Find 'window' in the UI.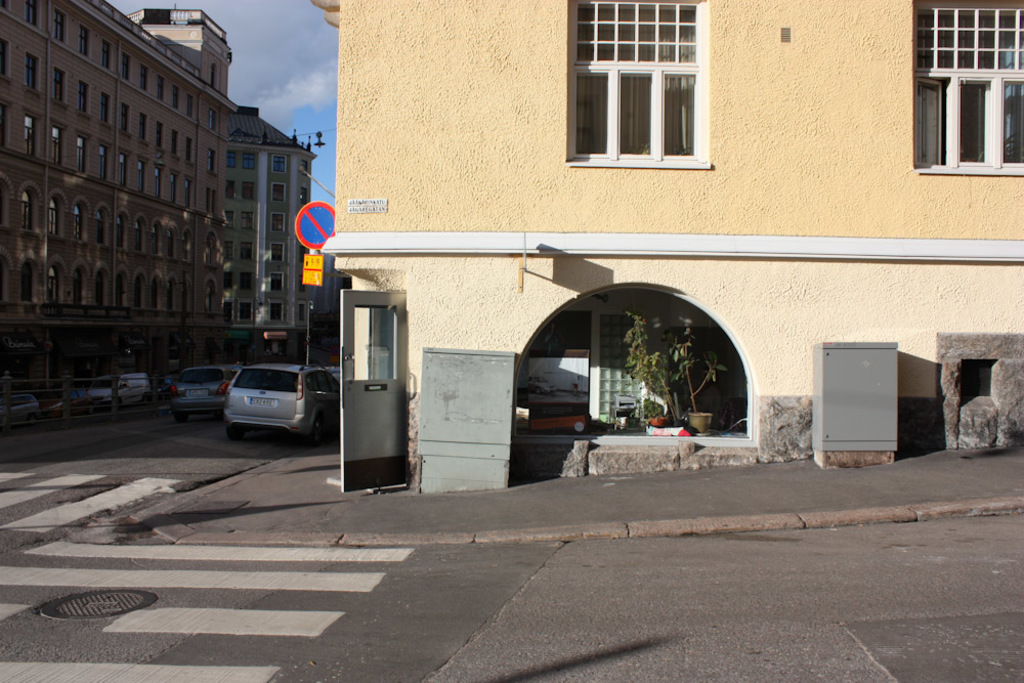
UI element at <box>165,269,185,313</box>.
